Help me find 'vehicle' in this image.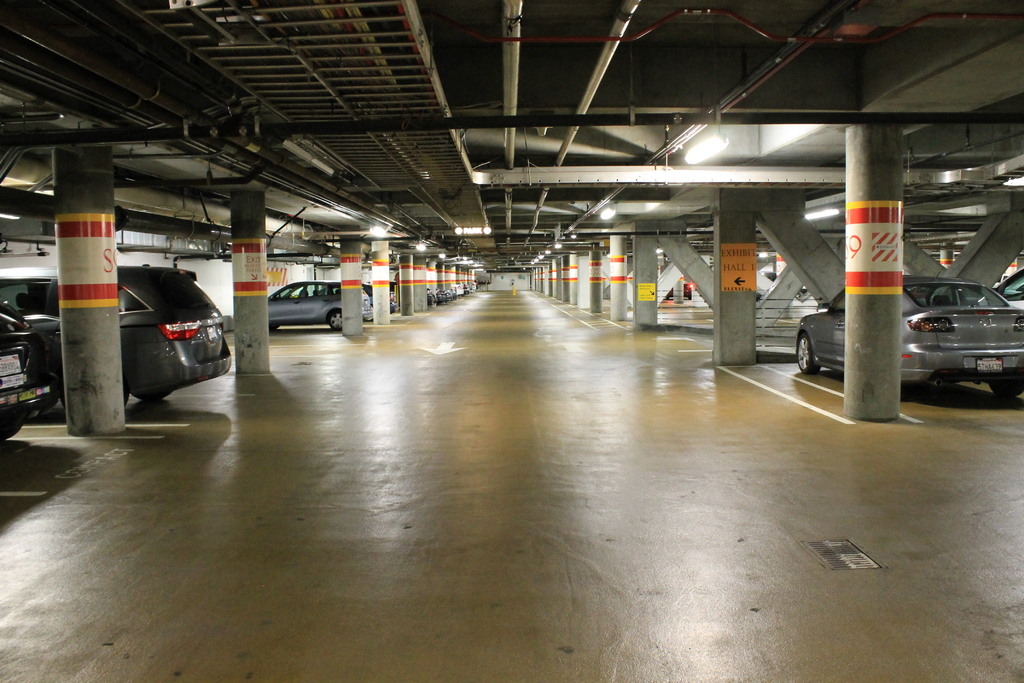
Found it: 788,276,1023,414.
